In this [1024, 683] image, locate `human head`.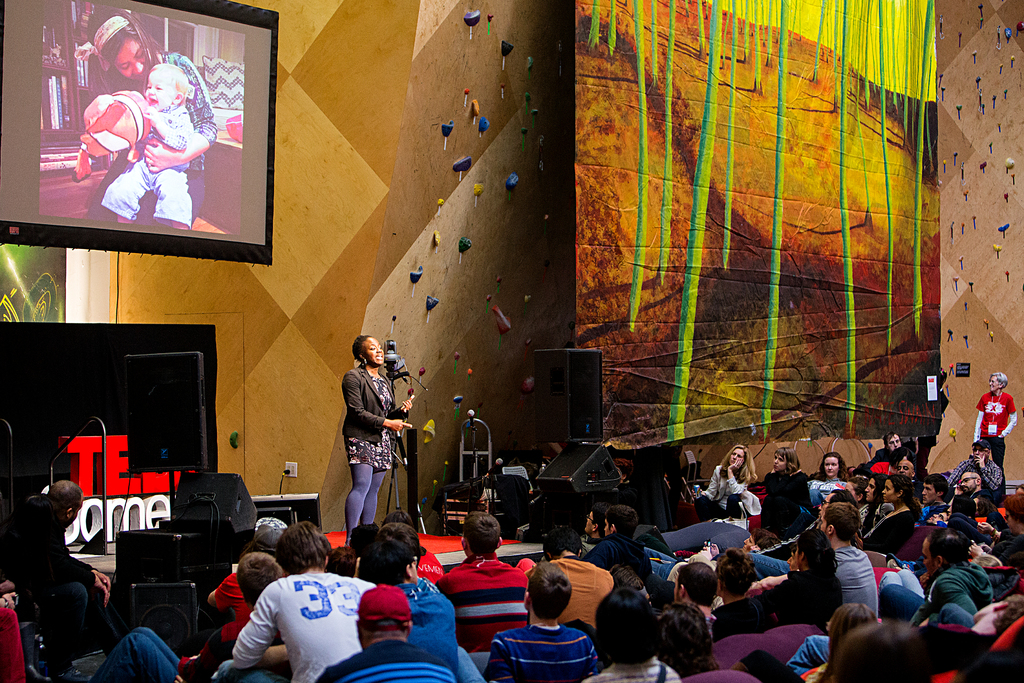
Bounding box: bbox=[771, 448, 799, 472].
